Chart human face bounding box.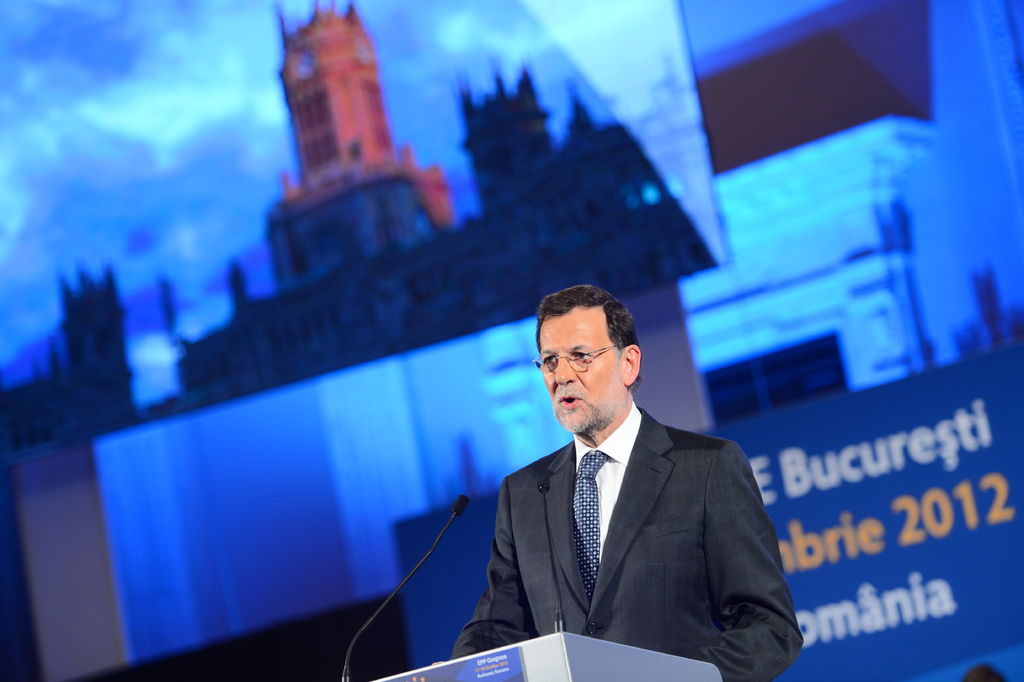
Charted: <region>538, 310, 626, 429</region>.
